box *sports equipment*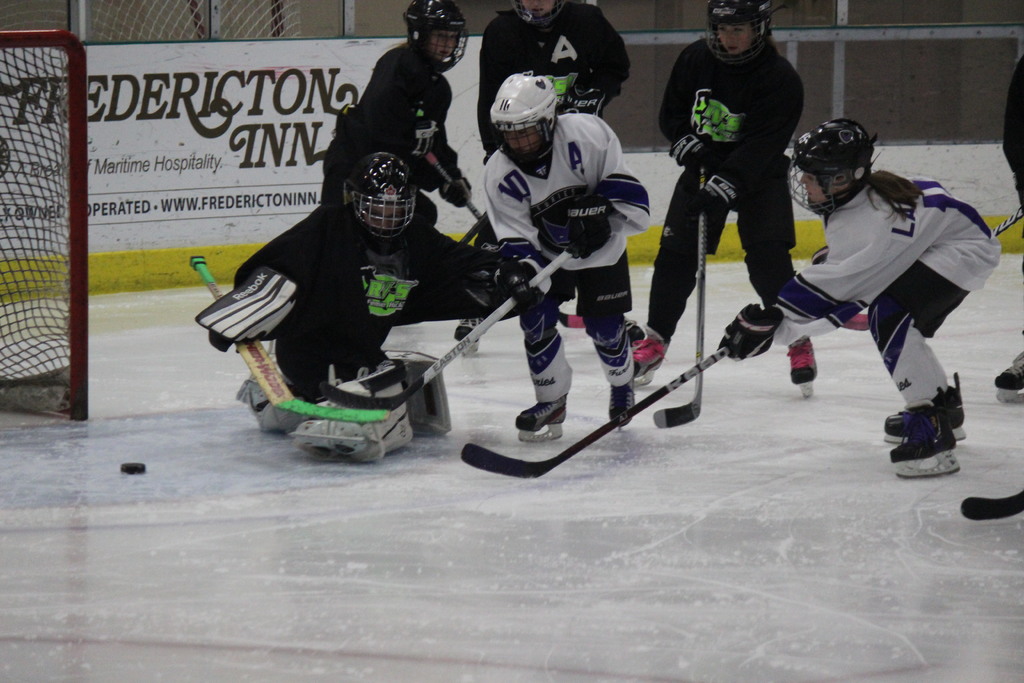
[460,344,731,482]
